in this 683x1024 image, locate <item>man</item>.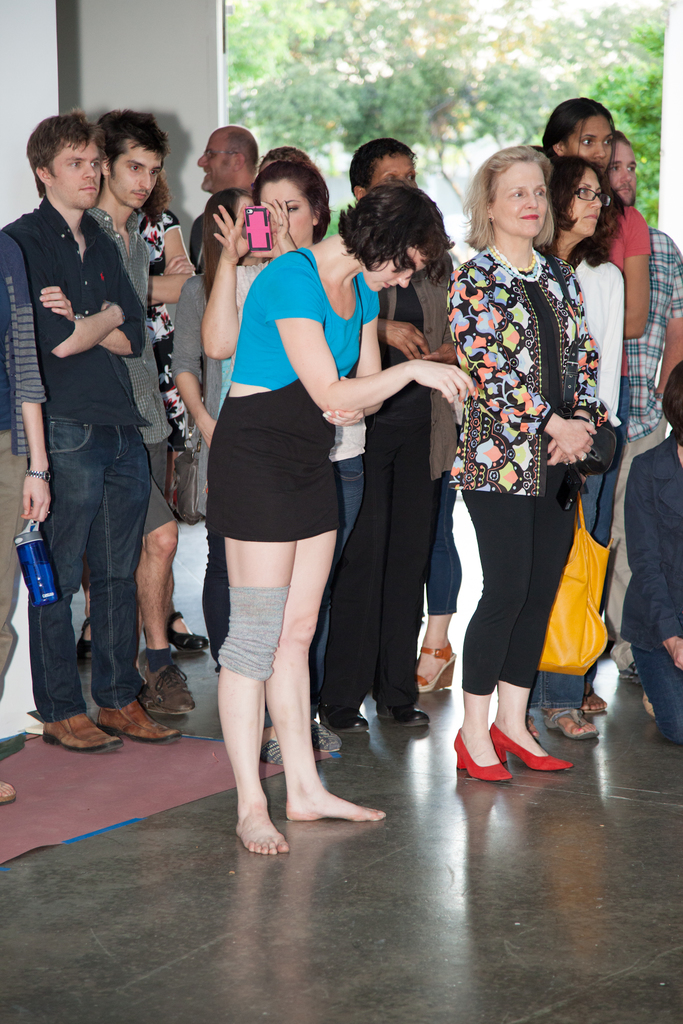
Bounding box: {"x1": 0, "y1": 102, "x2": 179, "y2": 750}.
